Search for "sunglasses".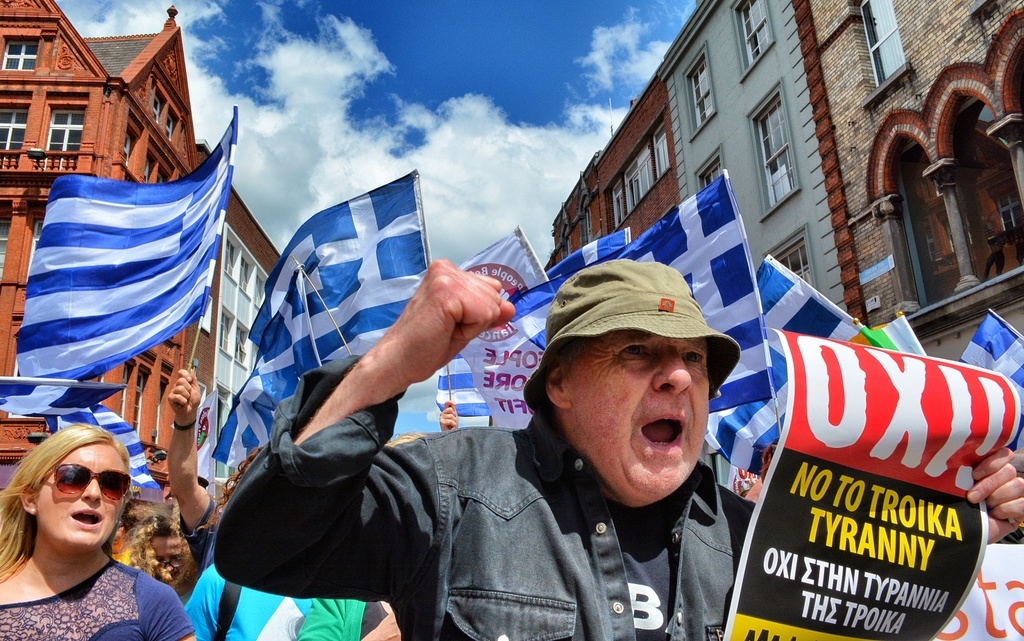
Found at l=39, t=464, r=132, b=505.
